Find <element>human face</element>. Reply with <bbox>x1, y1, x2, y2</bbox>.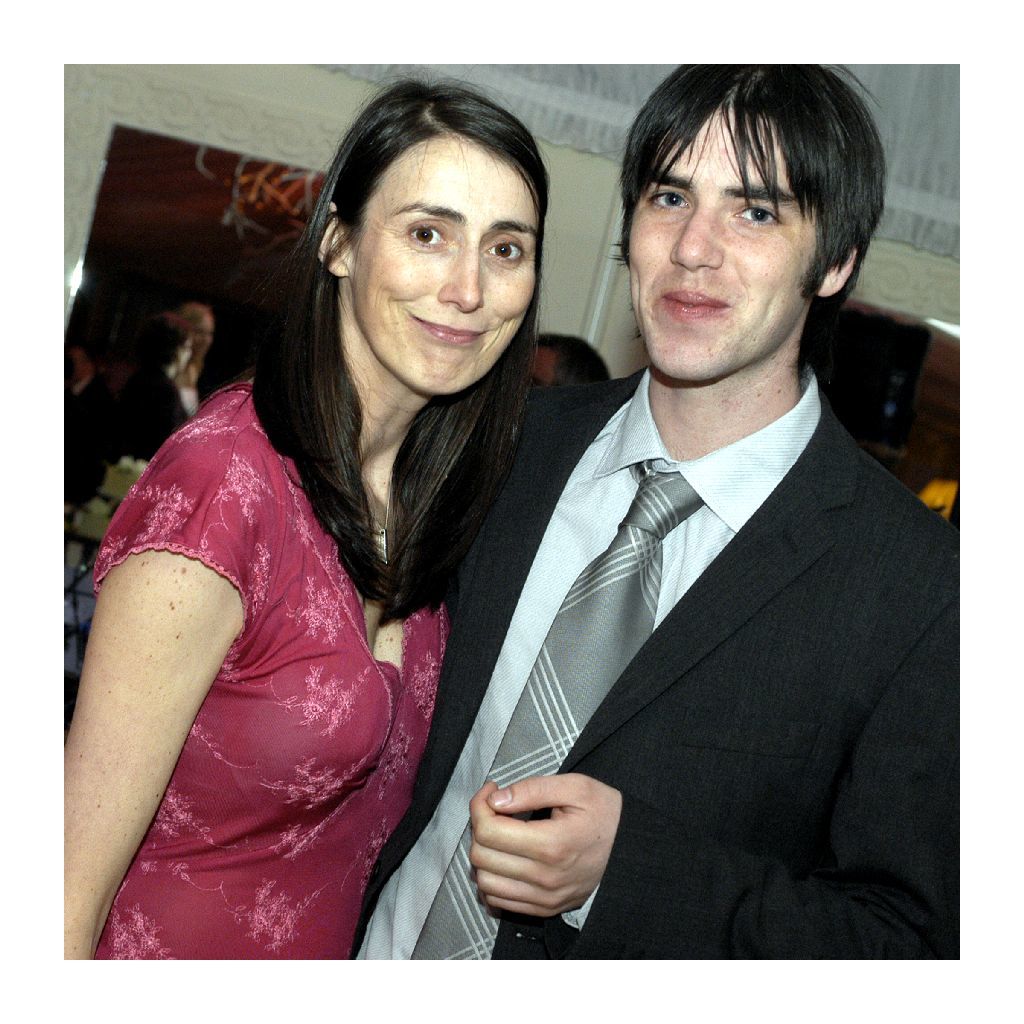
<bbox>628, 100, 818, 382</bbox>.
